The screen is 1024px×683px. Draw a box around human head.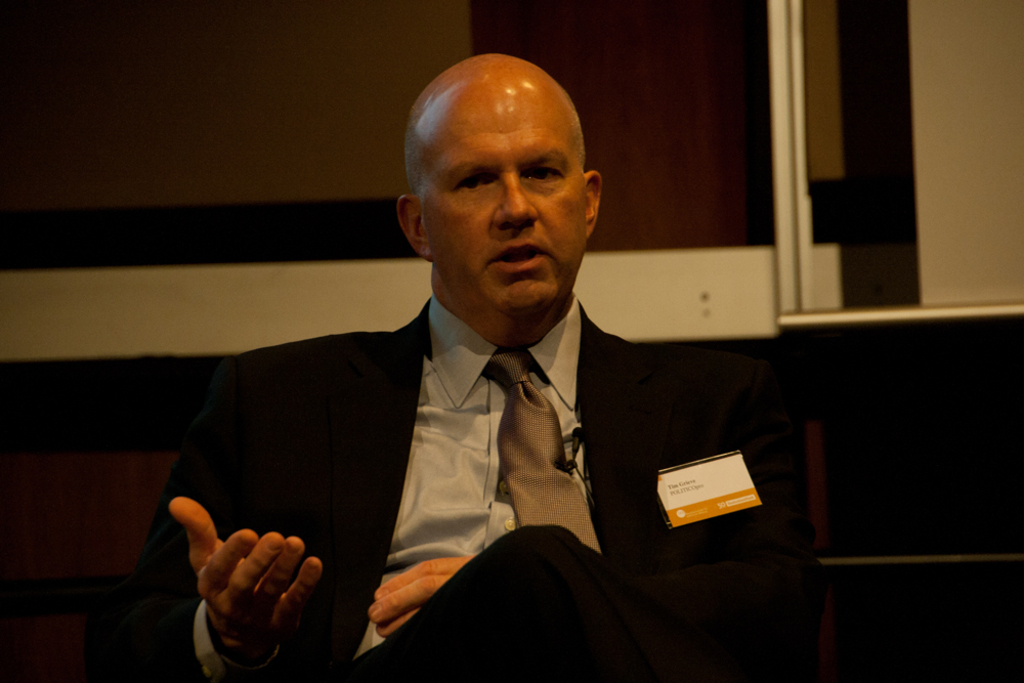
bbox(382, 62, 606, 319).
